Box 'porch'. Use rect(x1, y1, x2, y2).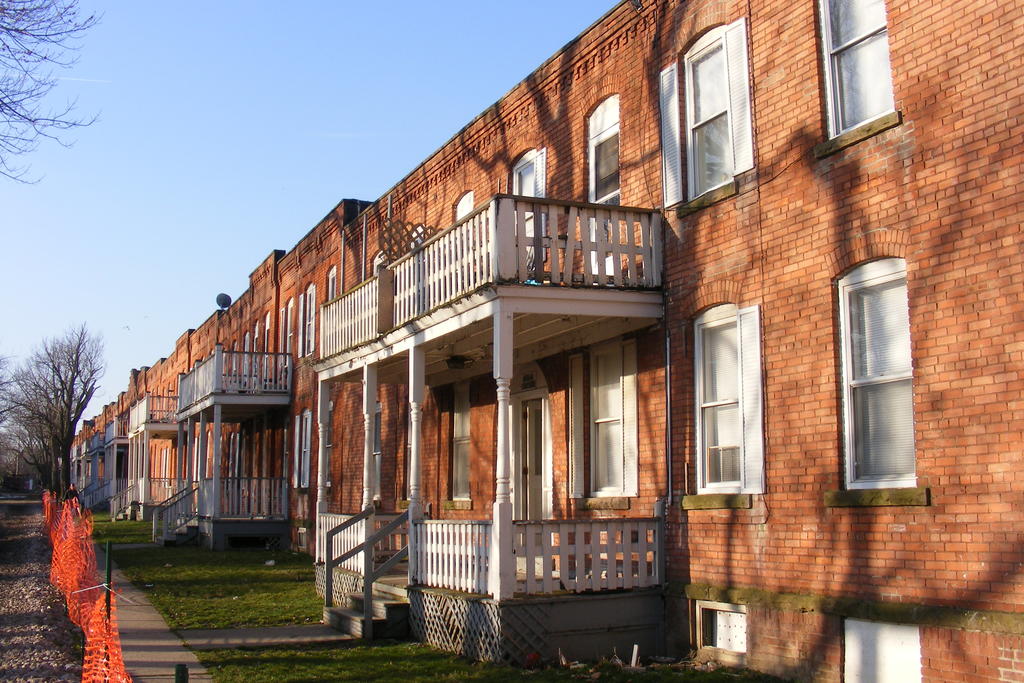
rect(125, 388, 180, 441).
